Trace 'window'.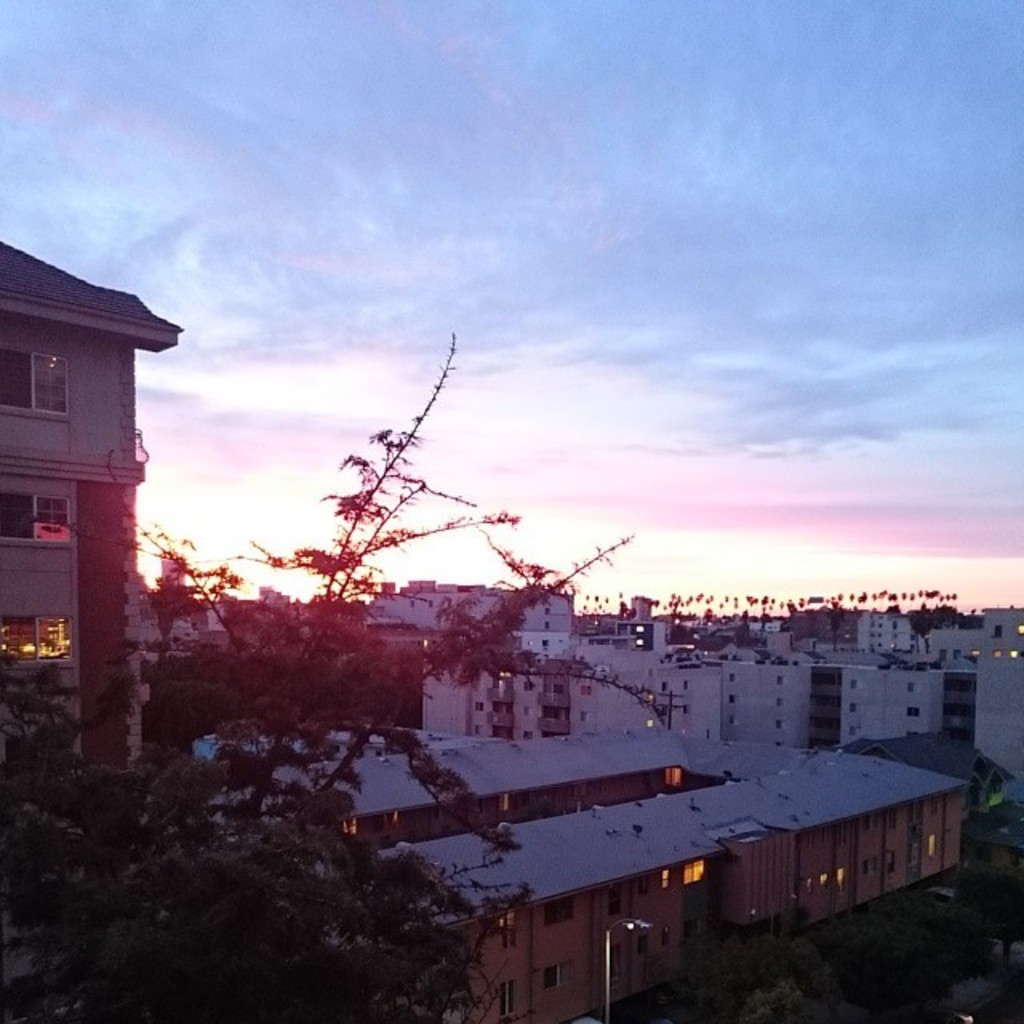
Traced to (549, 952, 581, 994).
